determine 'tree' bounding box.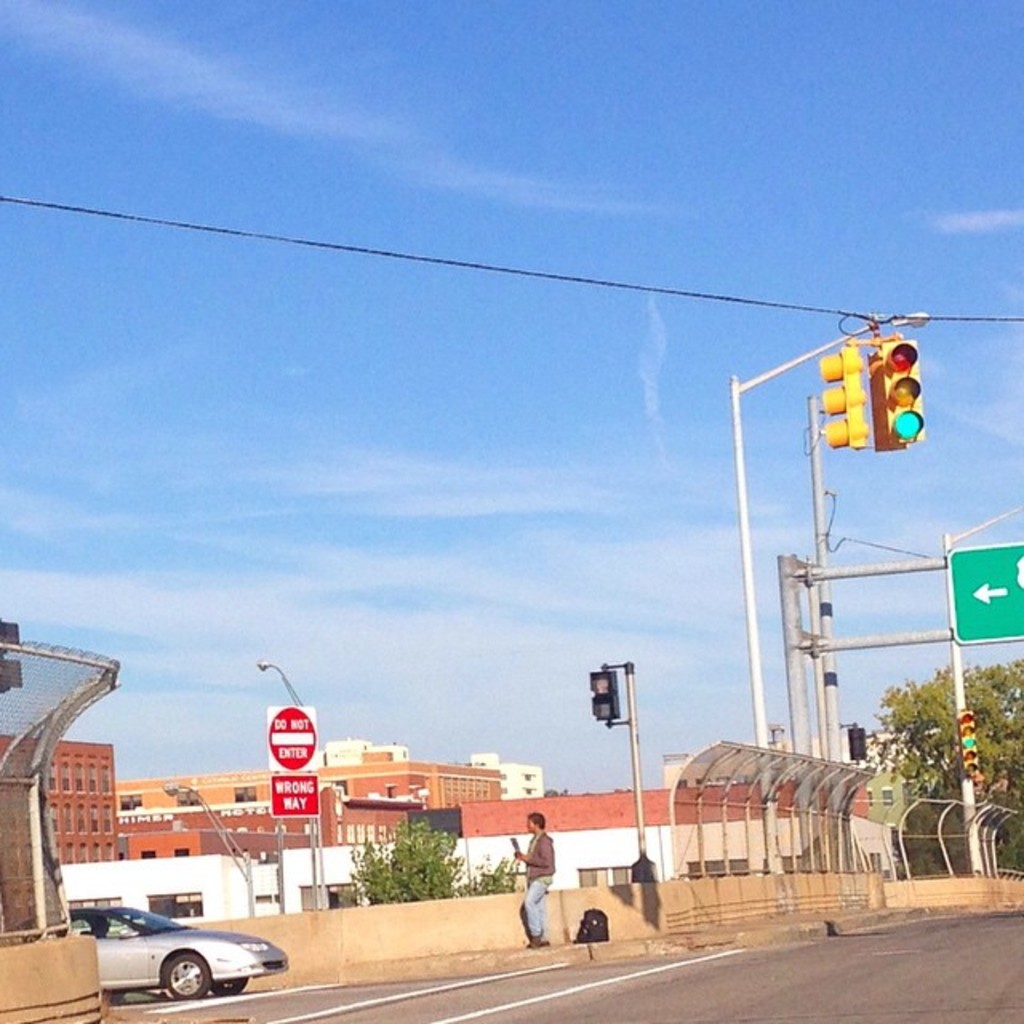
Determined: box=[352, 814, 517, 906].
